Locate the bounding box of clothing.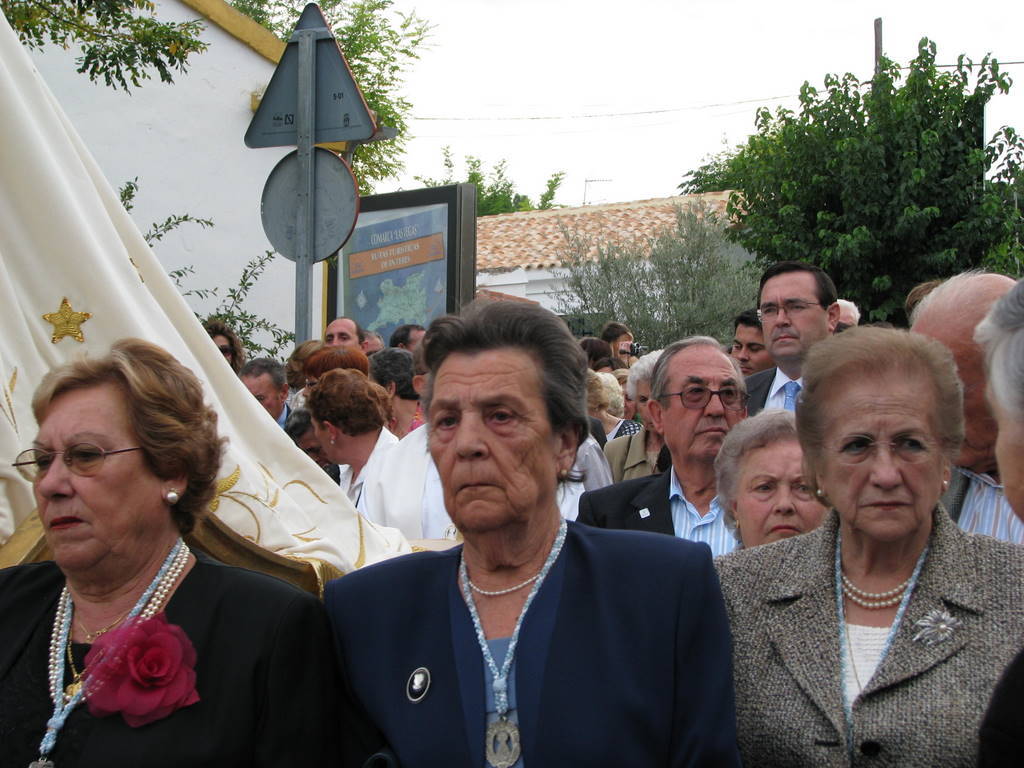
Bounding box: <box>714,499,1009,758</box>.
